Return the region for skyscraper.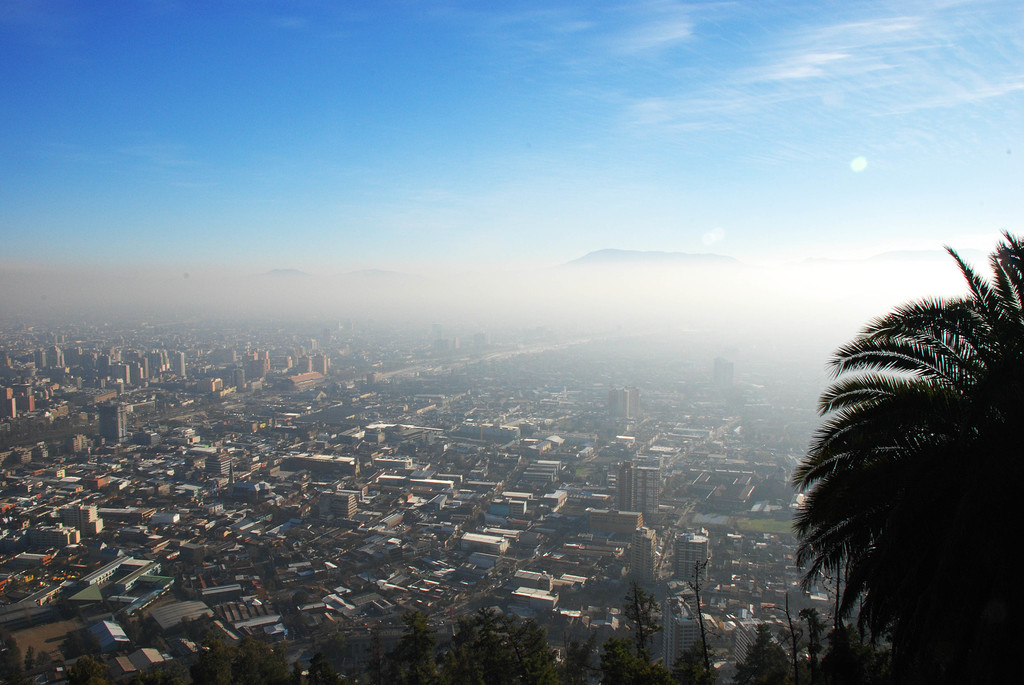
bbox(98, 356, 111, 374).
